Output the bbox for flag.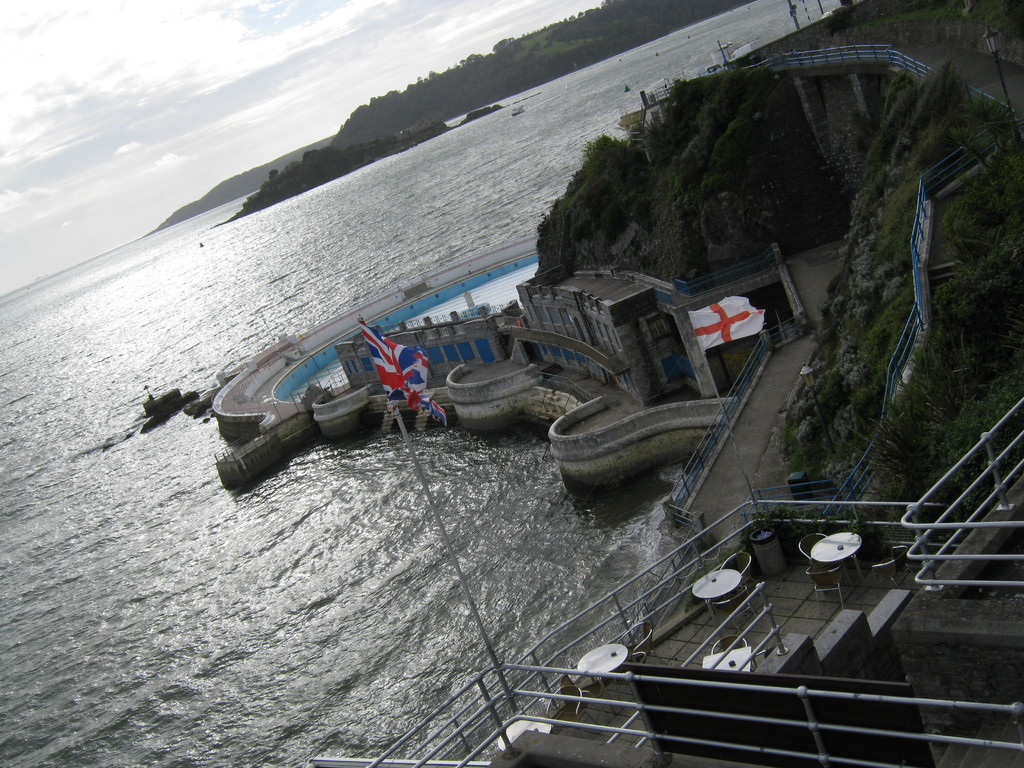
[x1=685, y1=290, x2=770, y2=355].
